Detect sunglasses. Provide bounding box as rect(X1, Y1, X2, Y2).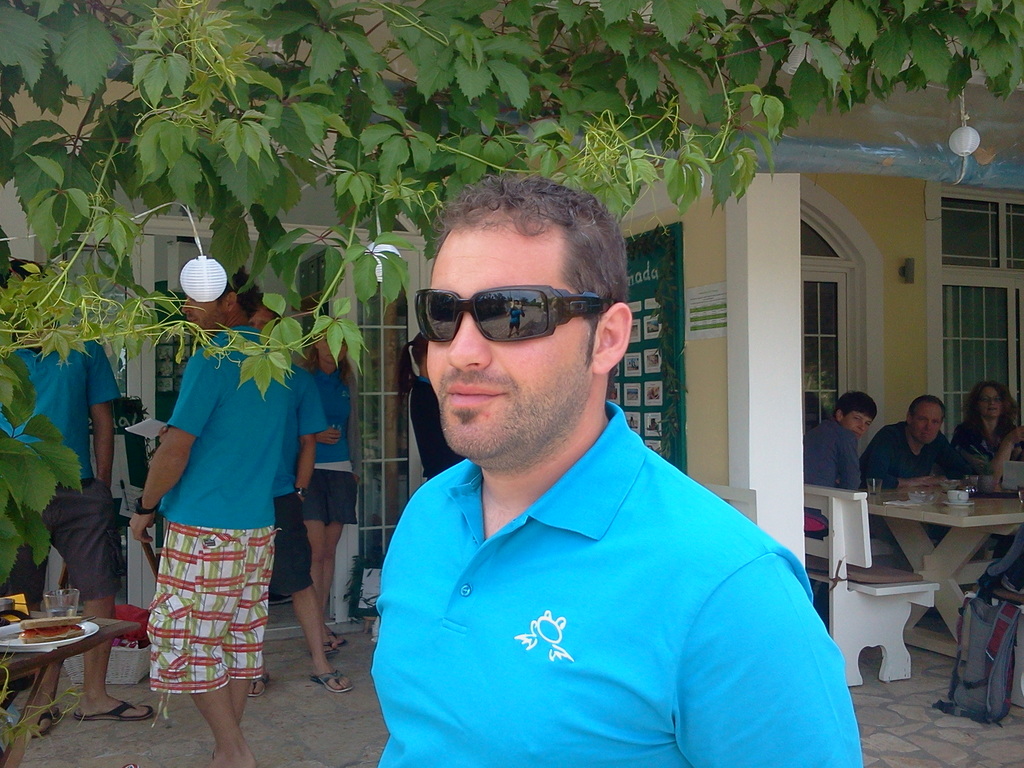
rect(413, 285, 622, 346).
